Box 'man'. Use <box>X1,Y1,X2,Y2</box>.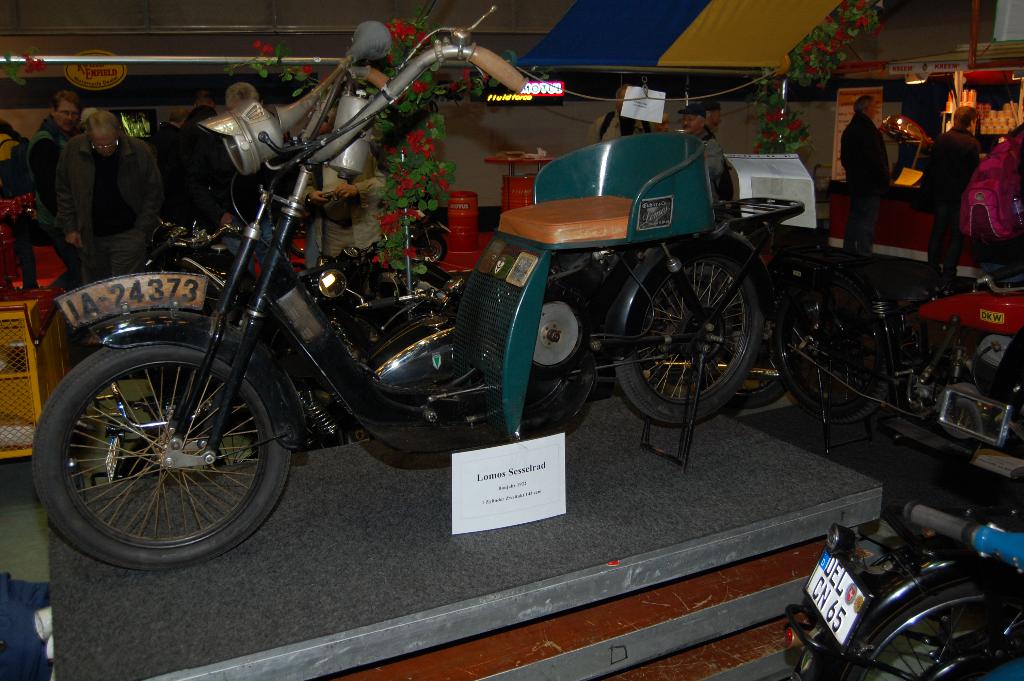
<box>19,94,102,204</box>.
